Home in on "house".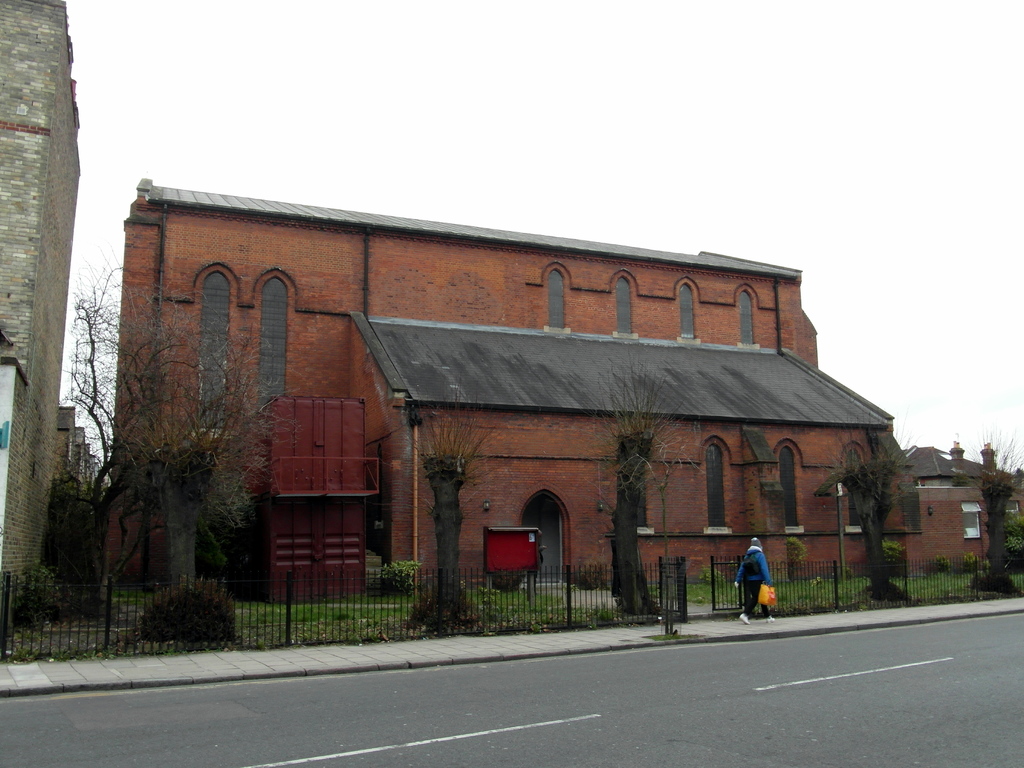
Homed in at box(902, 444, 1015, 497).
